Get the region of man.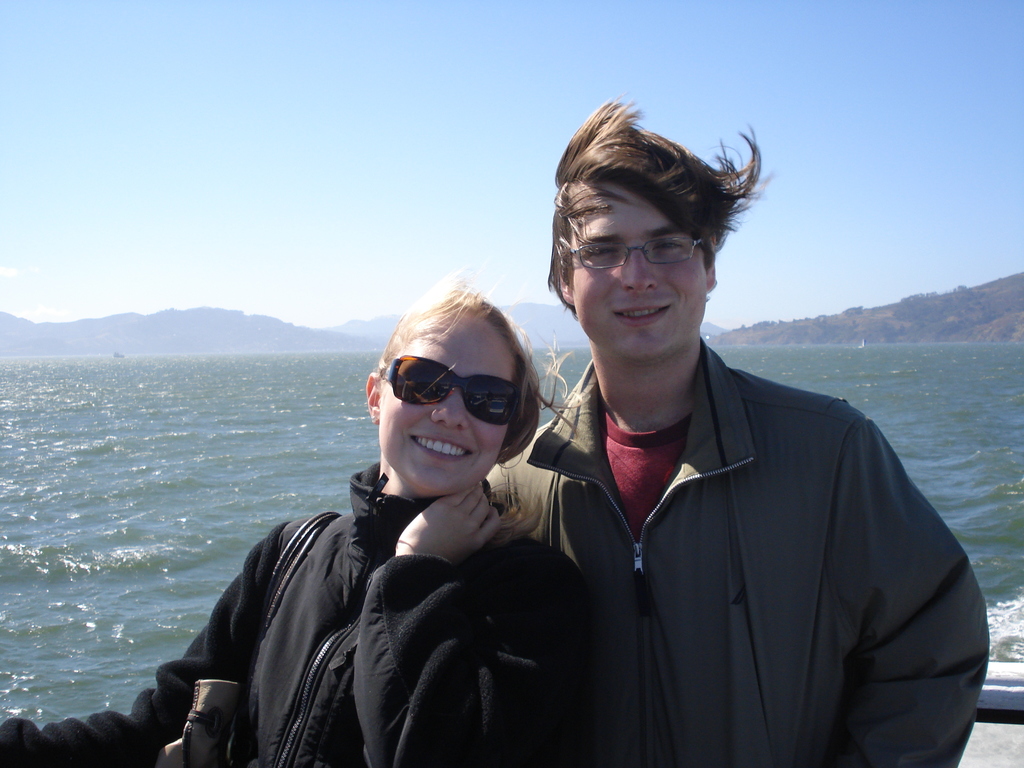
{"x1": 484, "y1": 90, "x2": 991, "y2": 767}.
